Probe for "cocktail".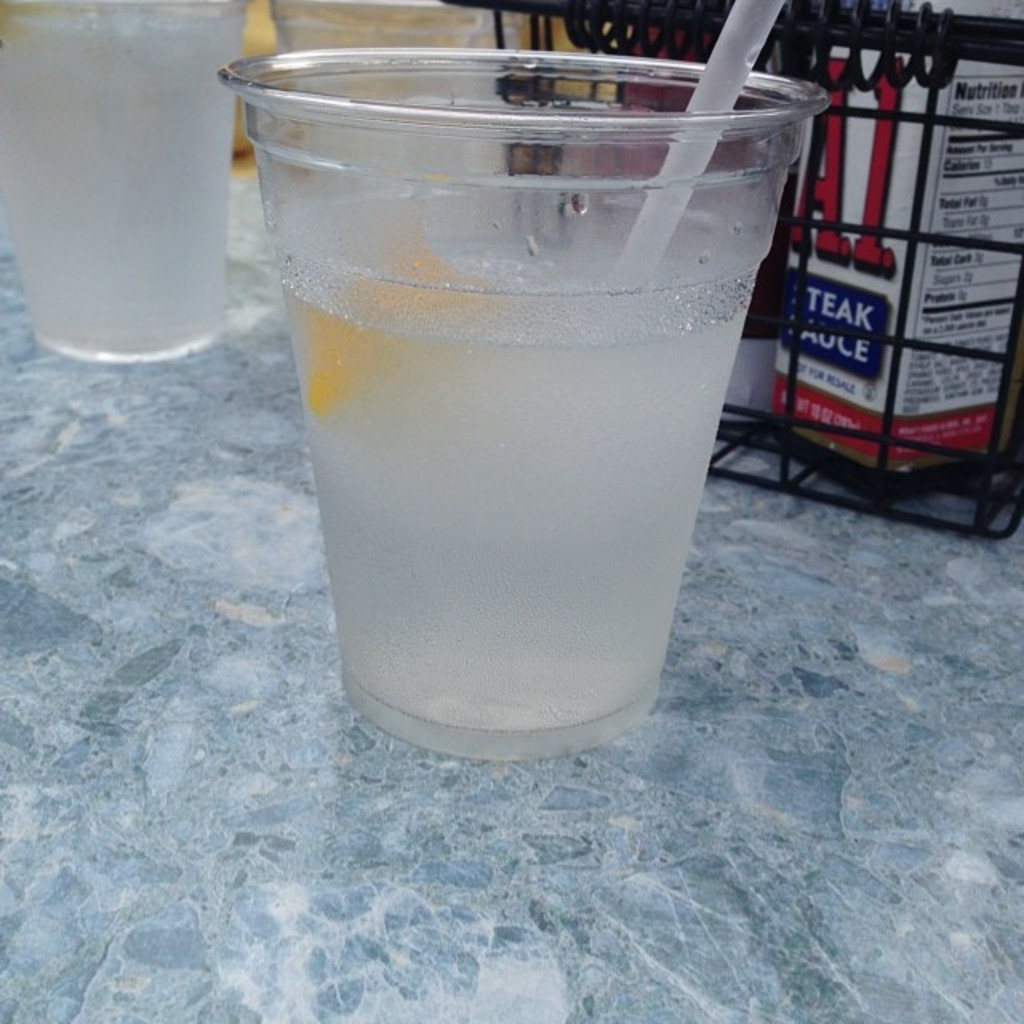
Probe result: [208, 0, 806, 747].
